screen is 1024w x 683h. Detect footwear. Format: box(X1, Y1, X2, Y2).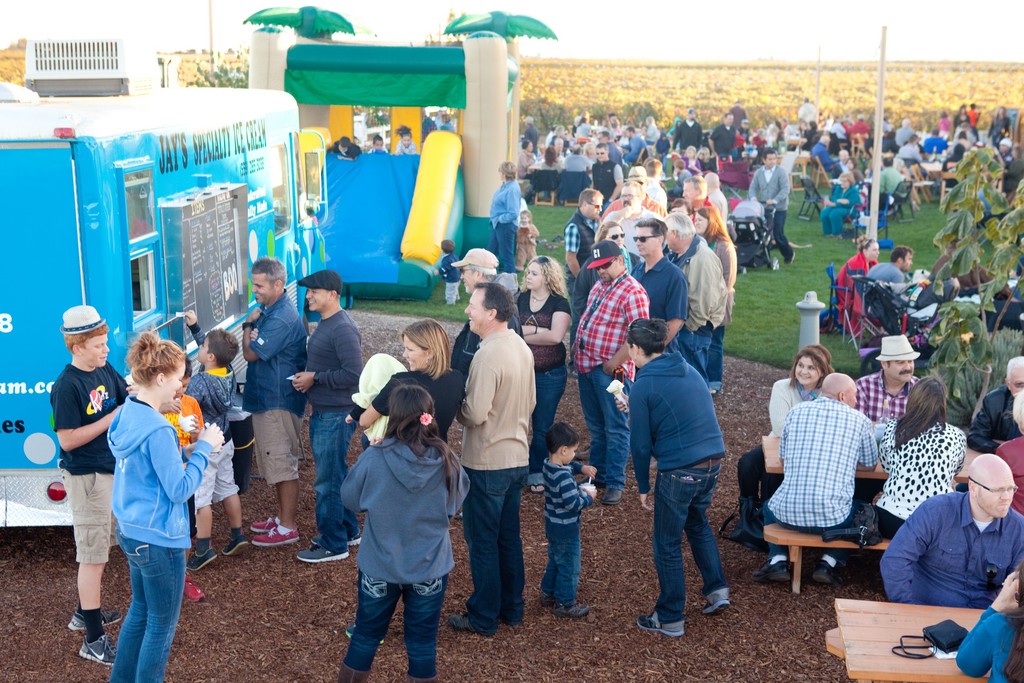
box(249, 520, 283, 532).
